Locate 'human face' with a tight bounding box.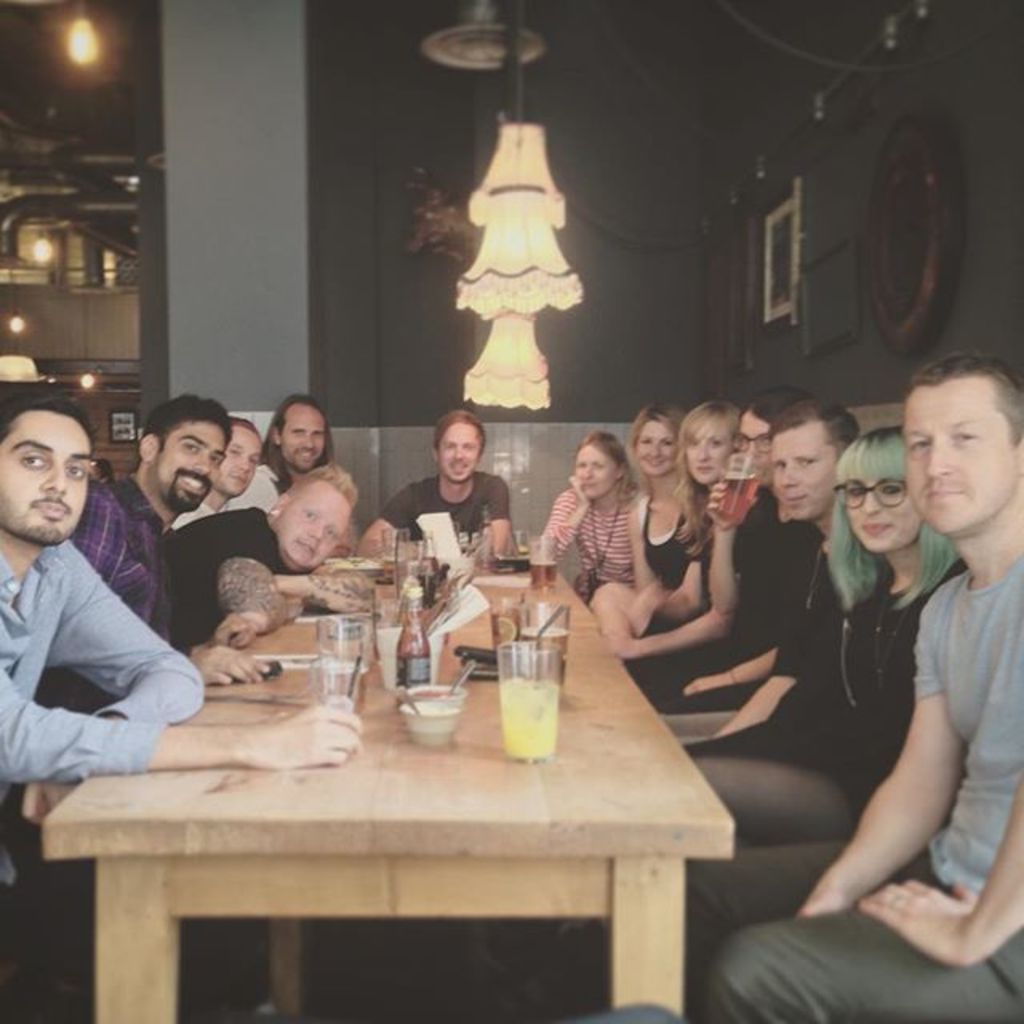
BBox(278, 477, 347, 570).
